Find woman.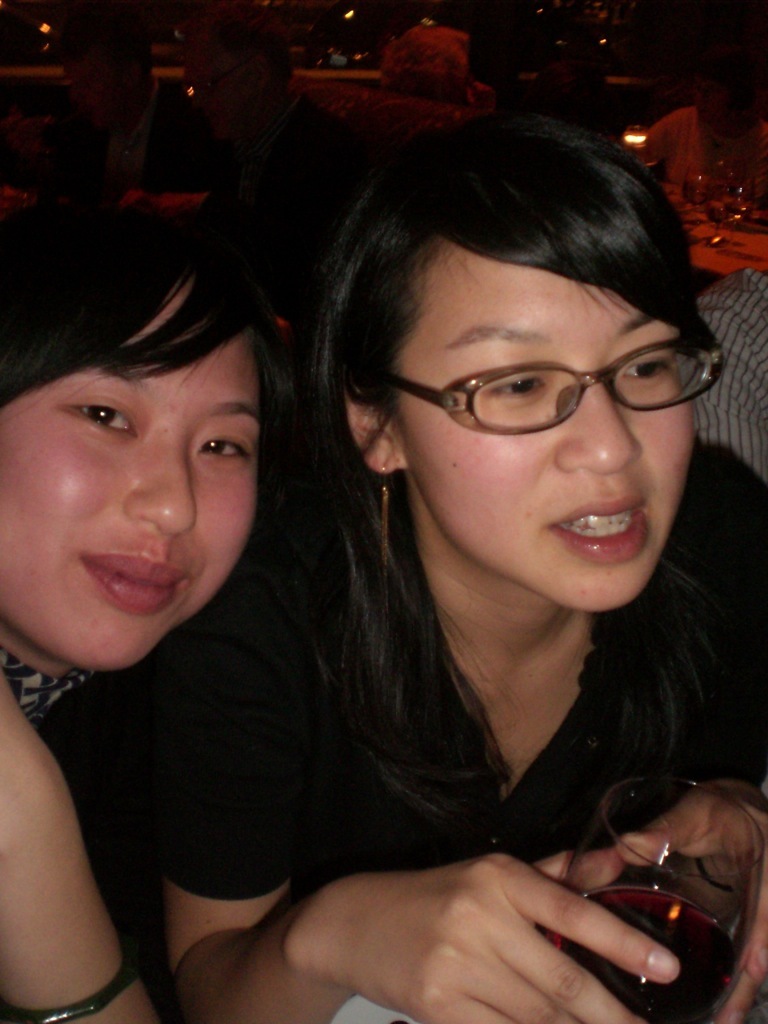
pyautogui.locateOnScreen(0, 212, 288, 1023).
